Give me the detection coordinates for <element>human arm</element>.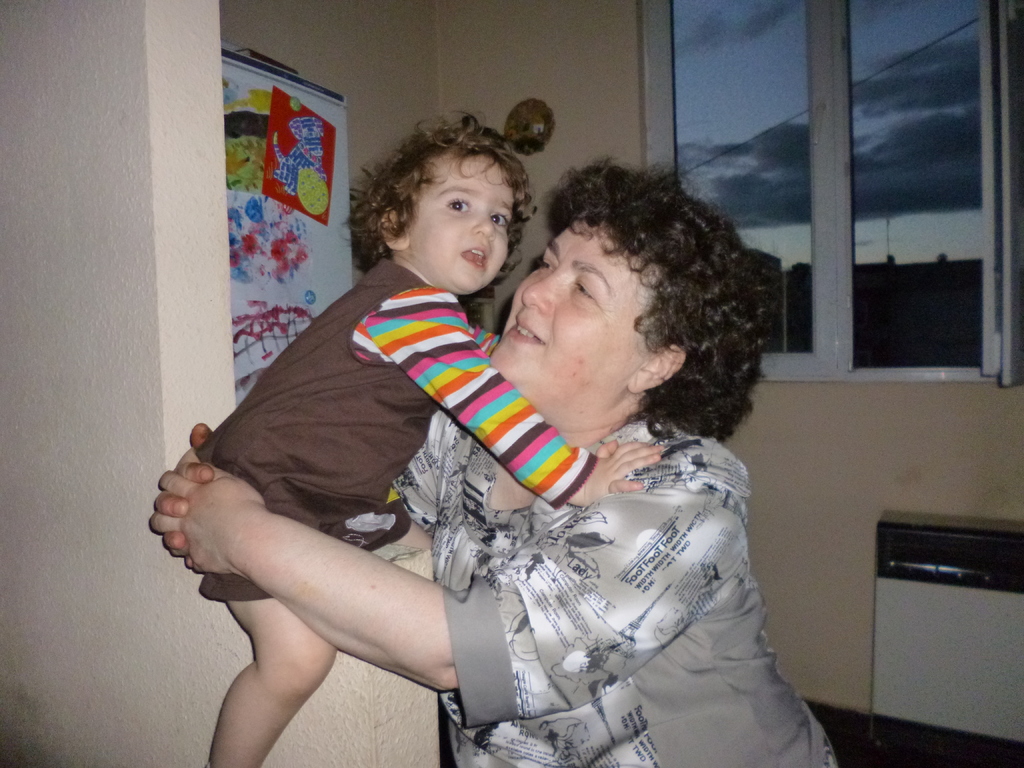
{"x1": 150, "y1": 410, "x2": 444, "y2": 572}.
